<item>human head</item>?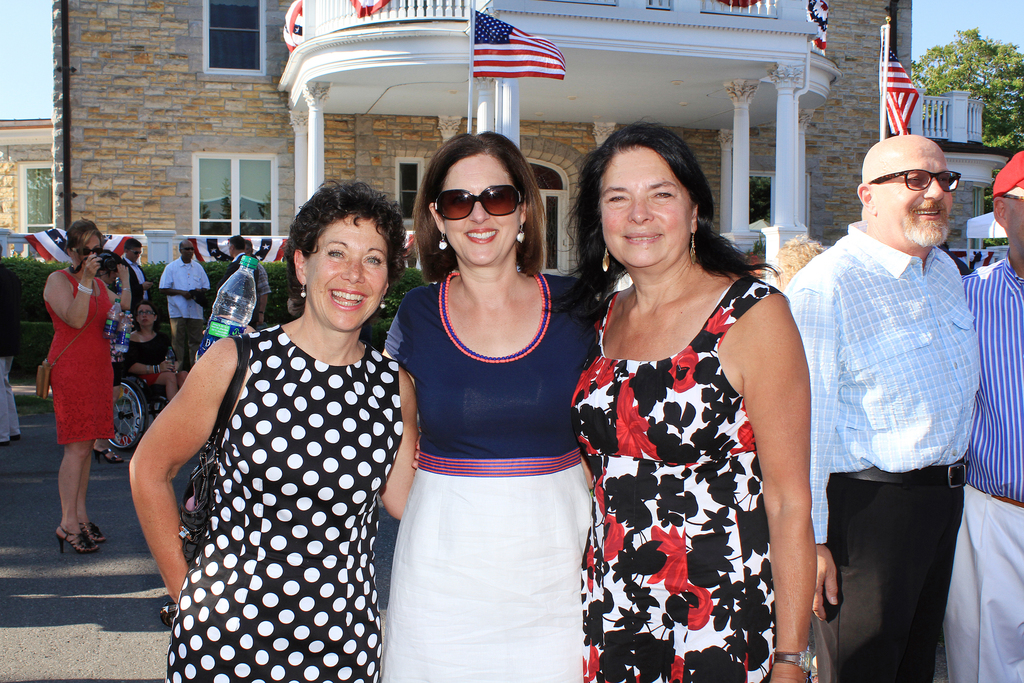
[179,240,197,258]
